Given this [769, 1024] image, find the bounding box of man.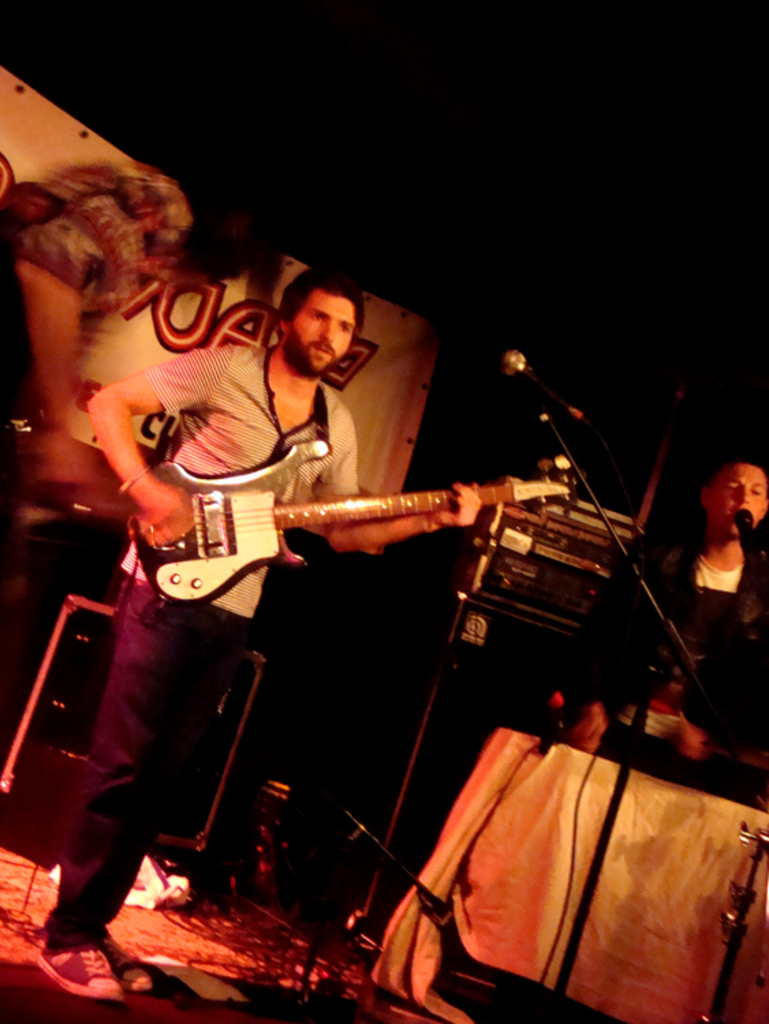
rect(564, 440, 768, 767).
